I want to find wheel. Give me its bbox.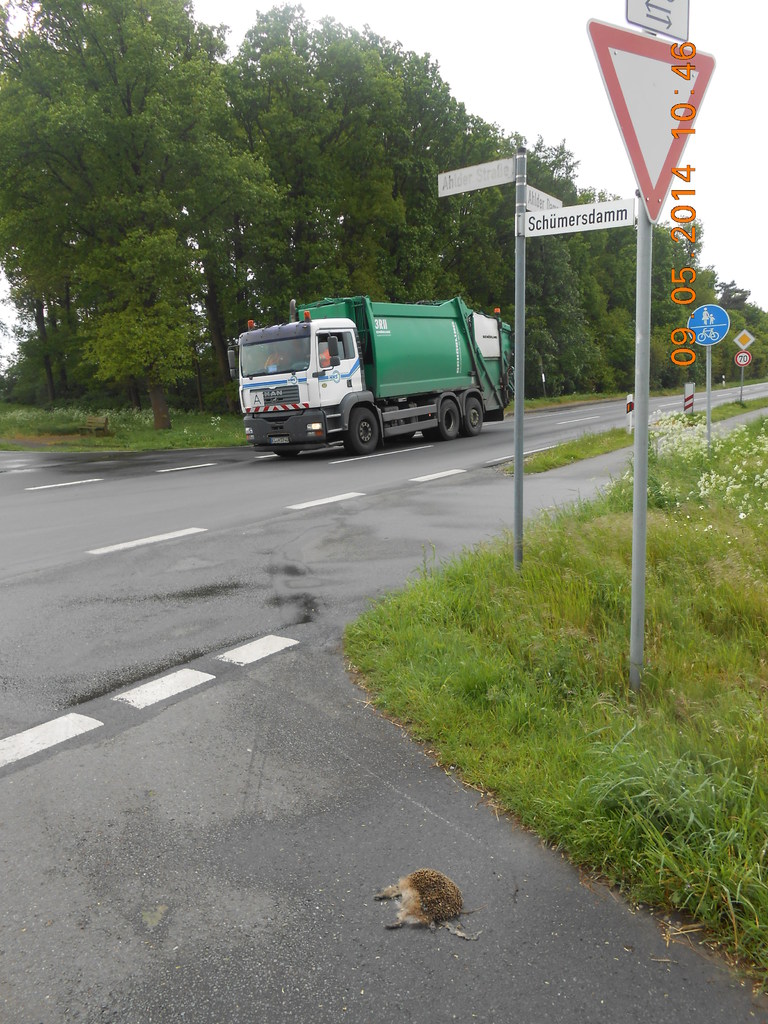
[left=431, top=397, right=460, bottom=442].
